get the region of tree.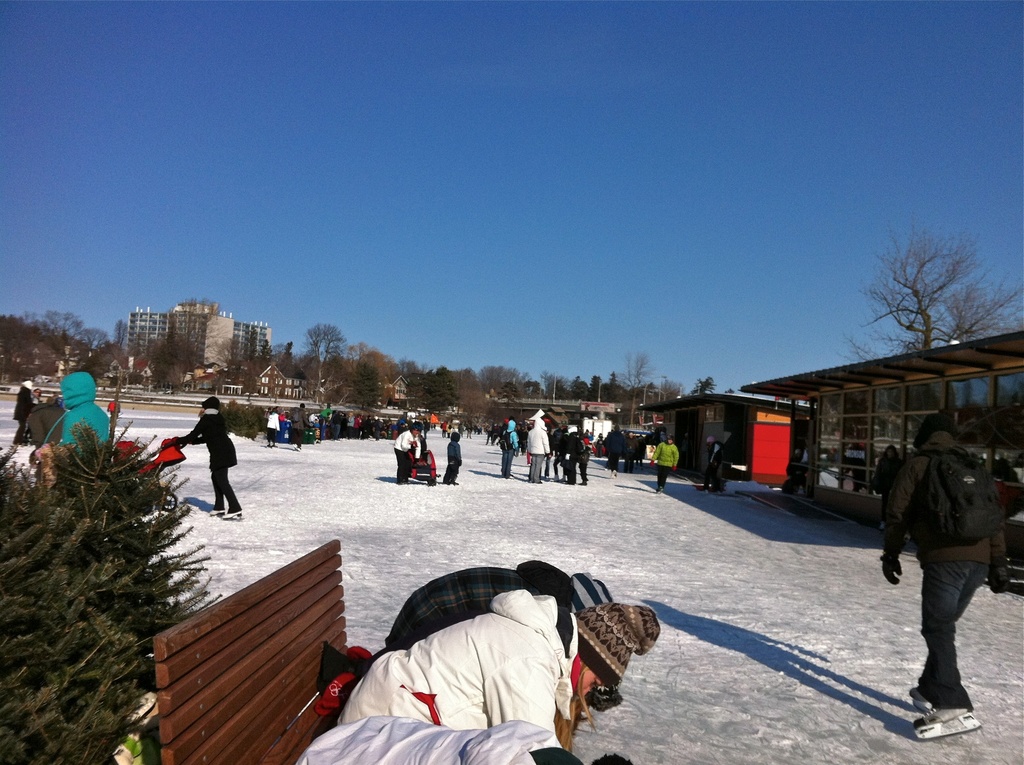
bbox=(574, 375, 586, 402).
